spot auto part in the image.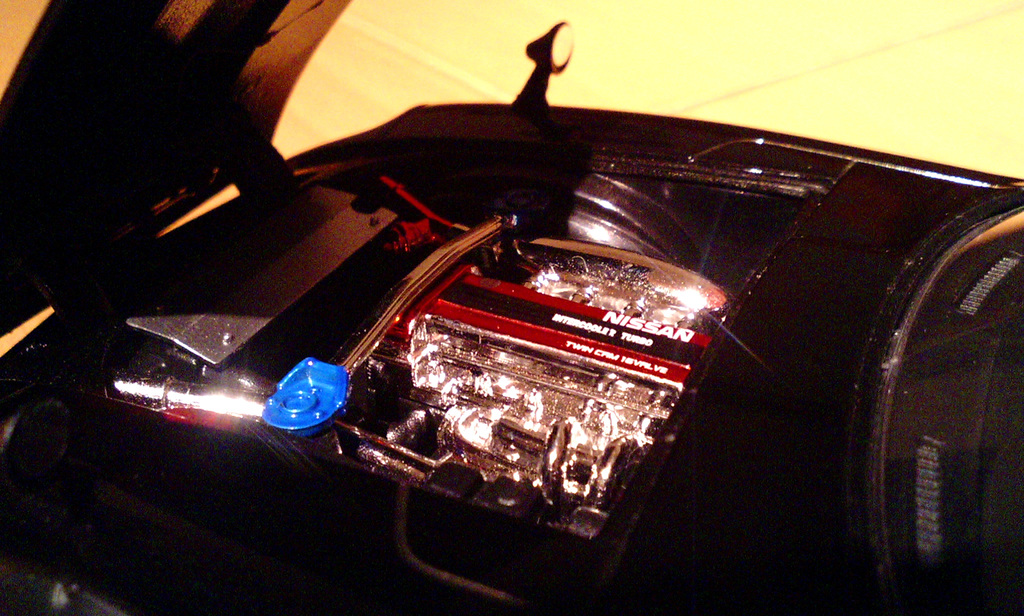
auto part found at left=125, top=70, right=928, bottom=546.
